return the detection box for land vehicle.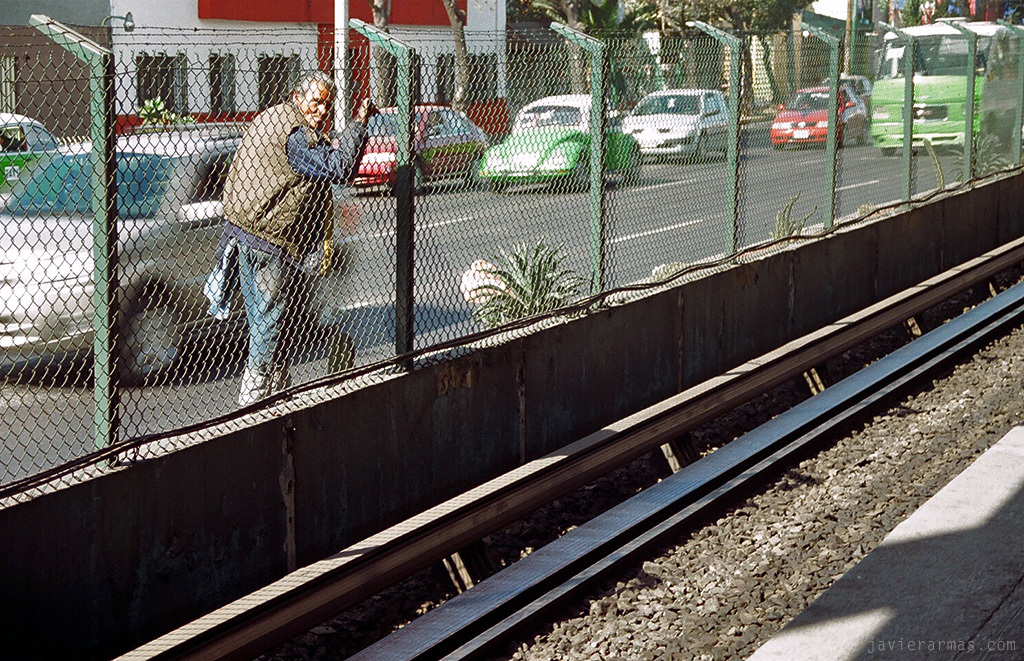
select_region(469, 94, 642, 191).
